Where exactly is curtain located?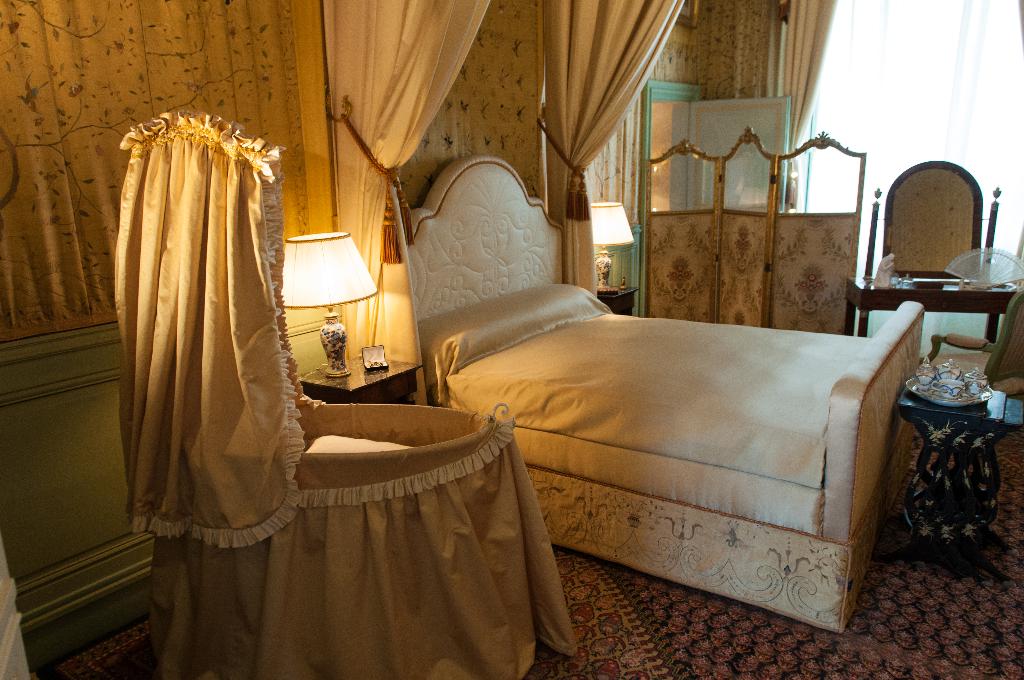
Its bounding box is (803, 2, 1023, 277).
